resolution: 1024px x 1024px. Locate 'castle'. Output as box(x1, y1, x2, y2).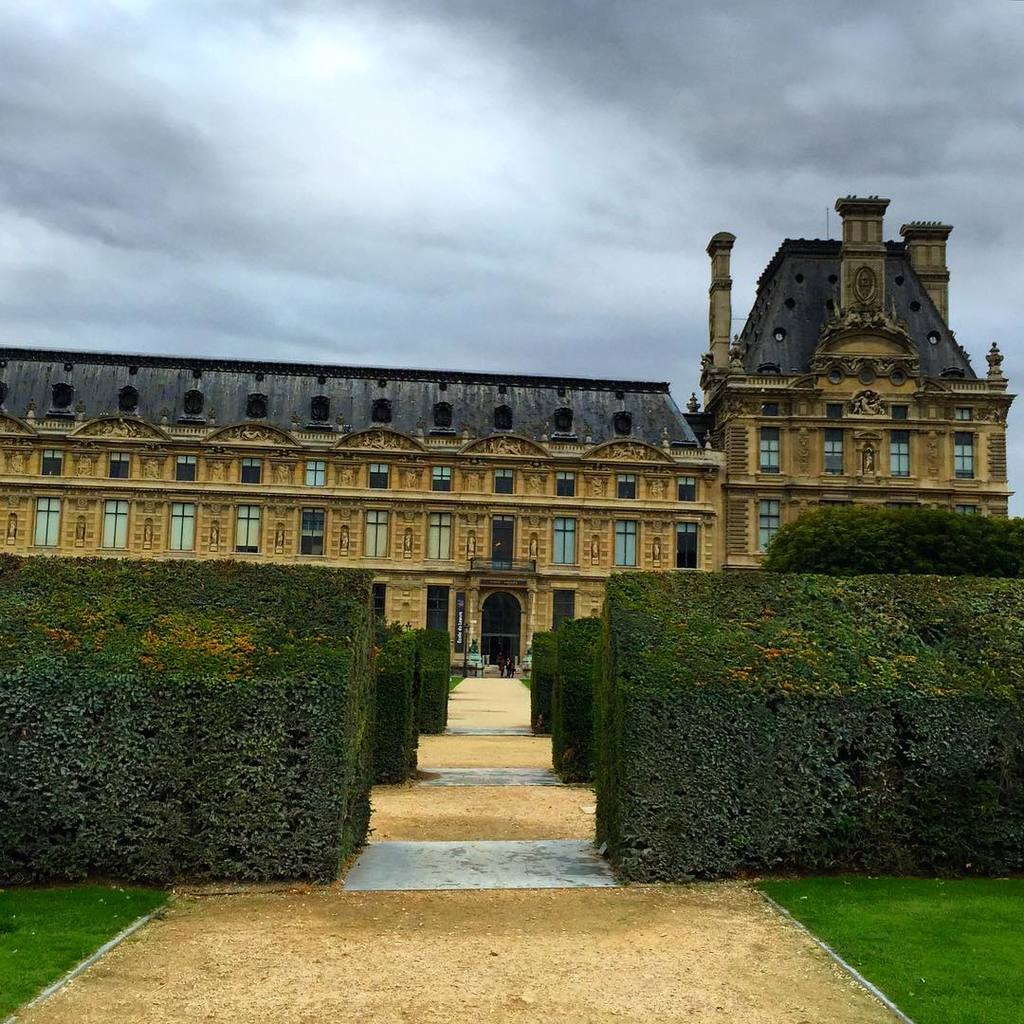
box(19, 140, 999, 846).
